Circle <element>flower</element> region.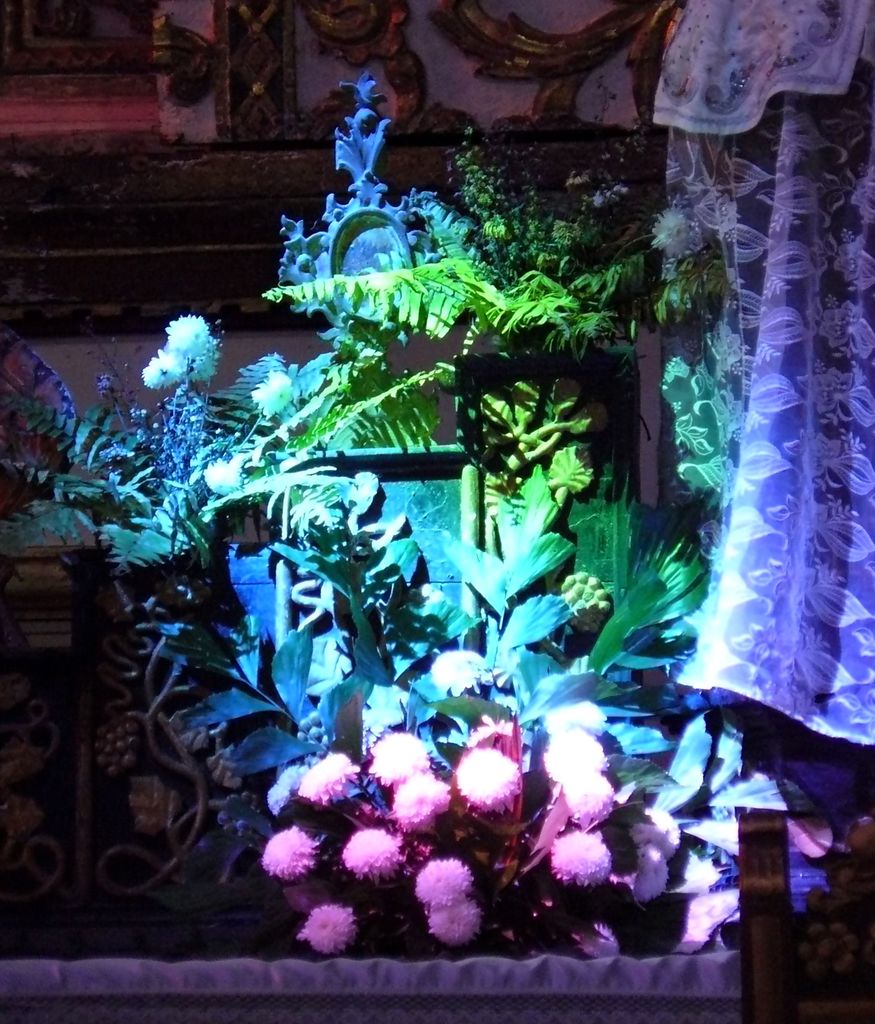
Region: l=202, t=454, r=241, b=498.
